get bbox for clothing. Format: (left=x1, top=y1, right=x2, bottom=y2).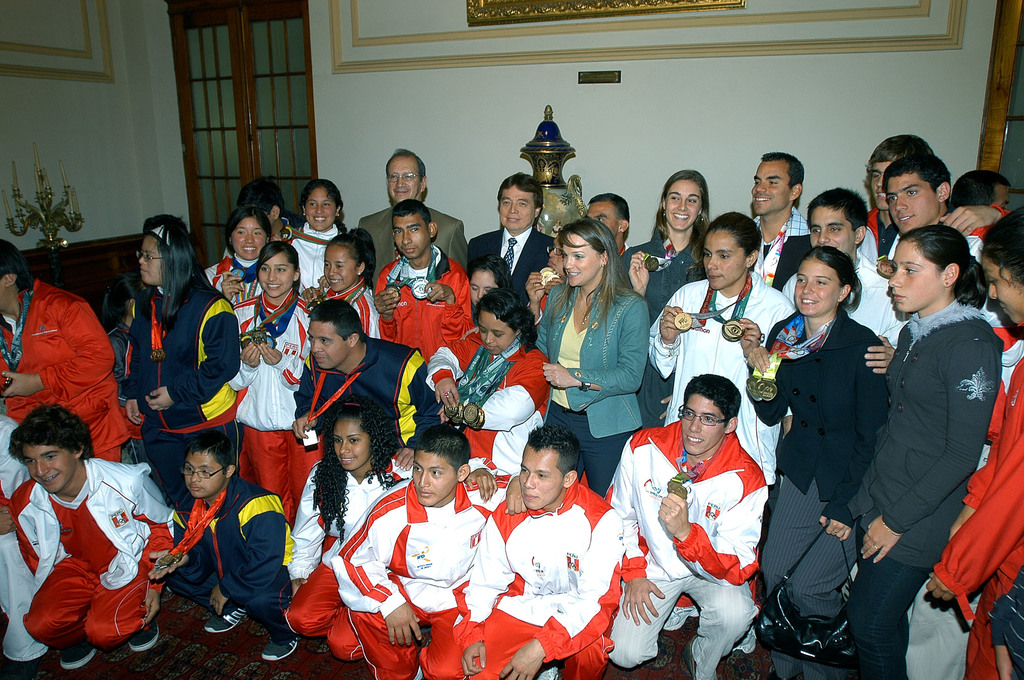
(left=604, top=418, right=771, bottom=679).
